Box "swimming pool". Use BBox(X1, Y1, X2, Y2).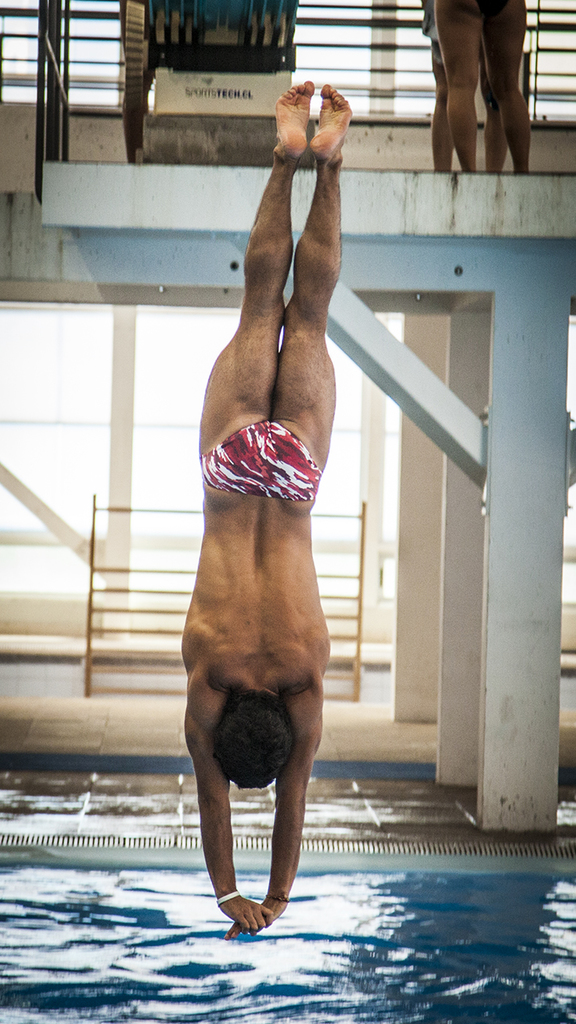
BBox(0, 859, 575, 1023).
